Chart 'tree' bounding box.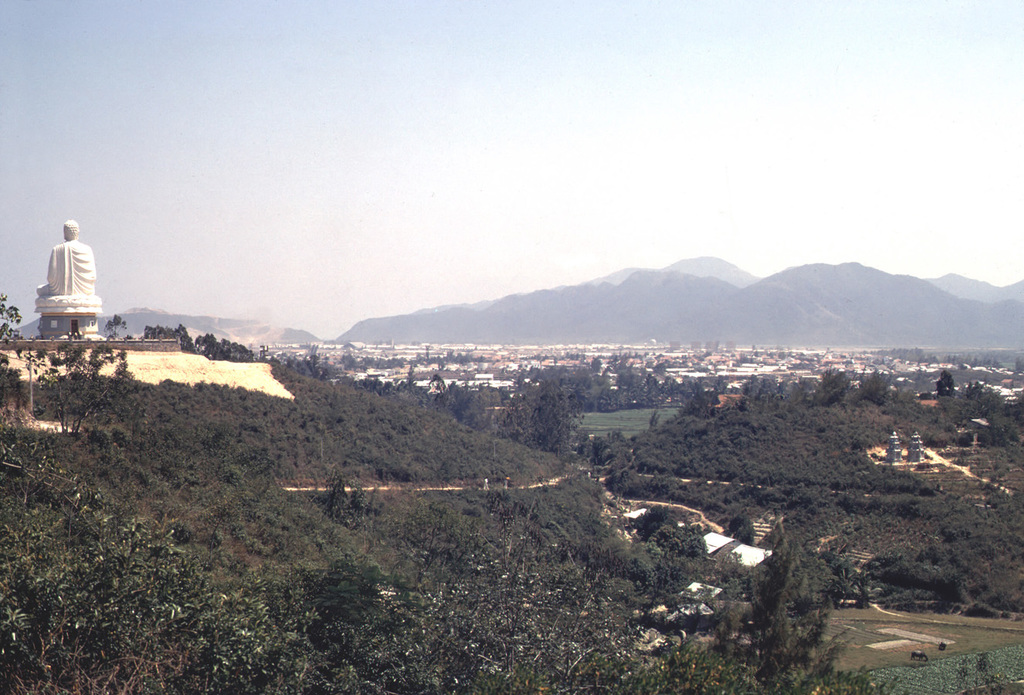
Charted: Rect(968, 381, 986, 402).
